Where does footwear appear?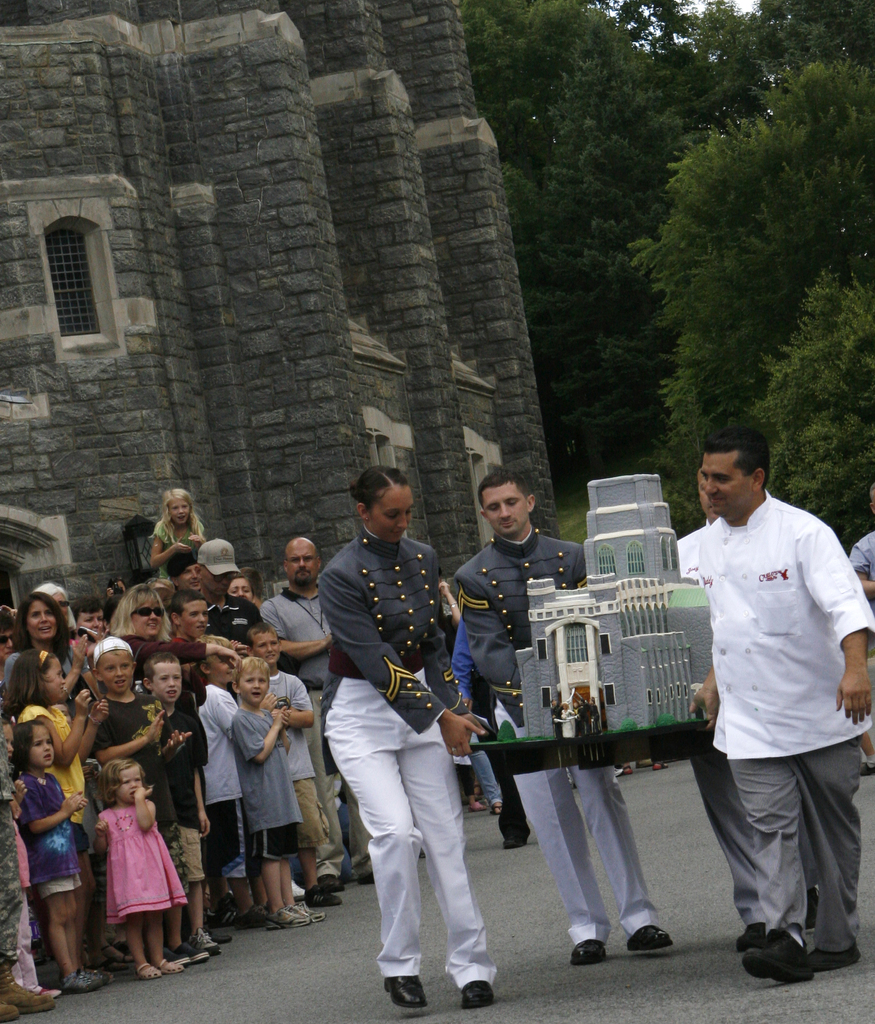
Appears at BBox(102, 945, 132, 964).
